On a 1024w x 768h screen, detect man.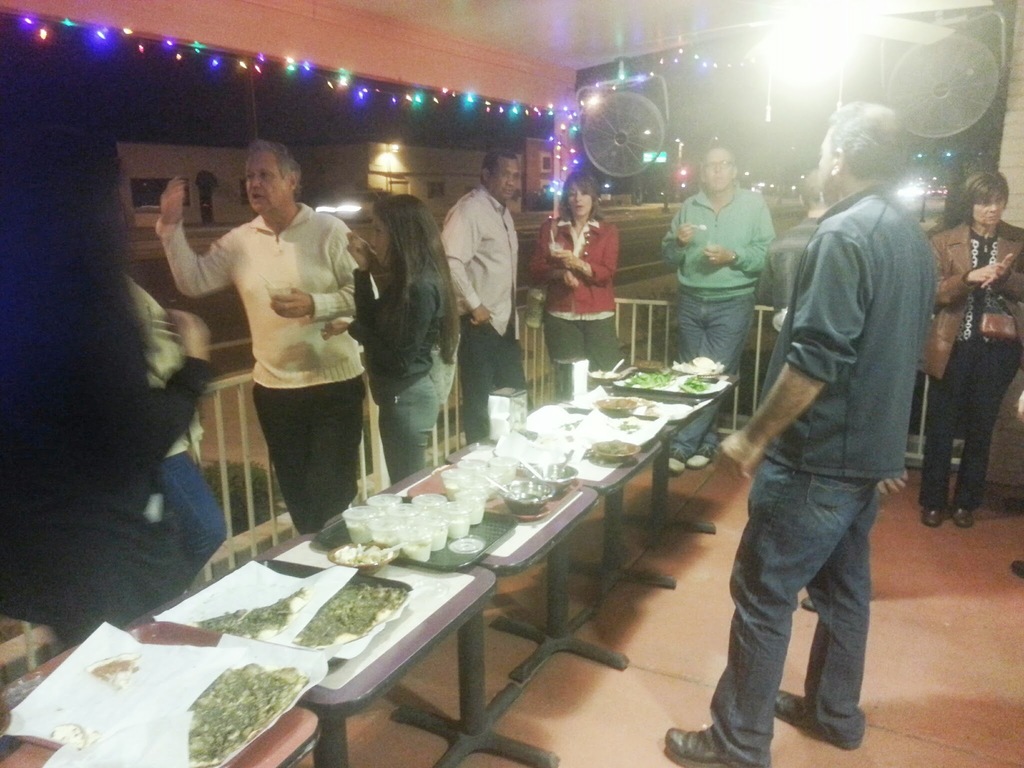
(left=433, top=145, right=525, bottom=450).
